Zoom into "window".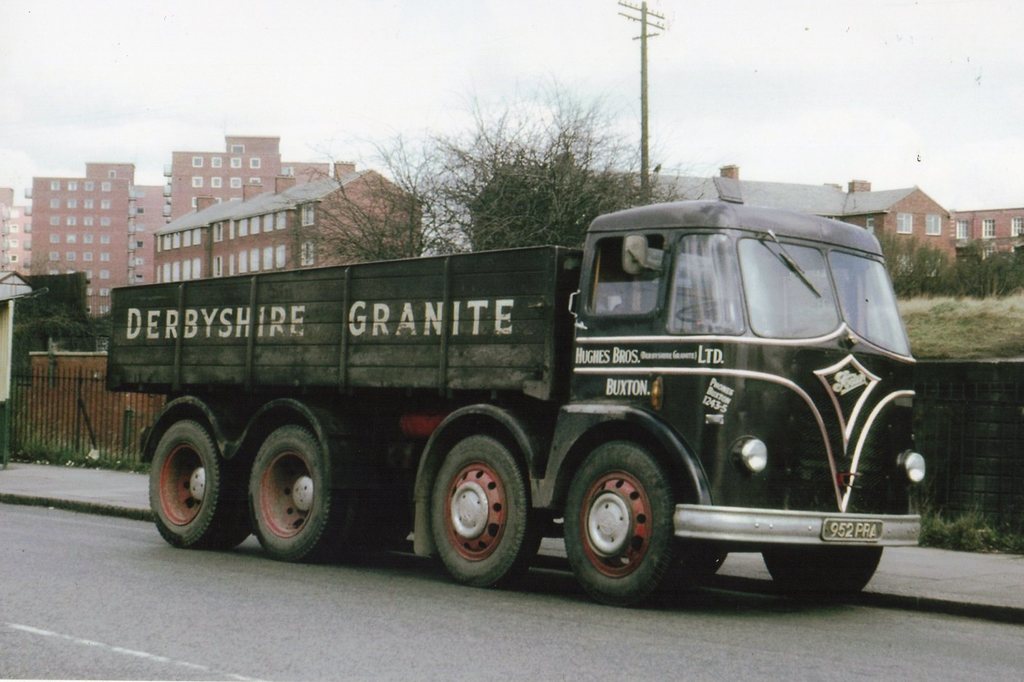
Zoom target: (left=67, top=215, right=74, bottom=227).
